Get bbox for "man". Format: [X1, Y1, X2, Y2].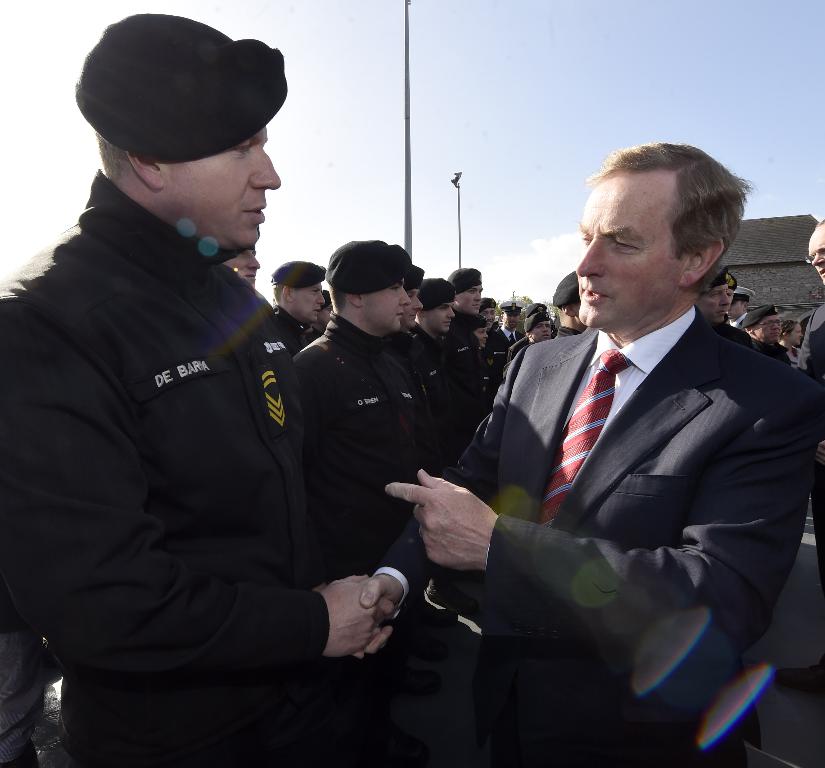
[484, 305, 520, 400].
